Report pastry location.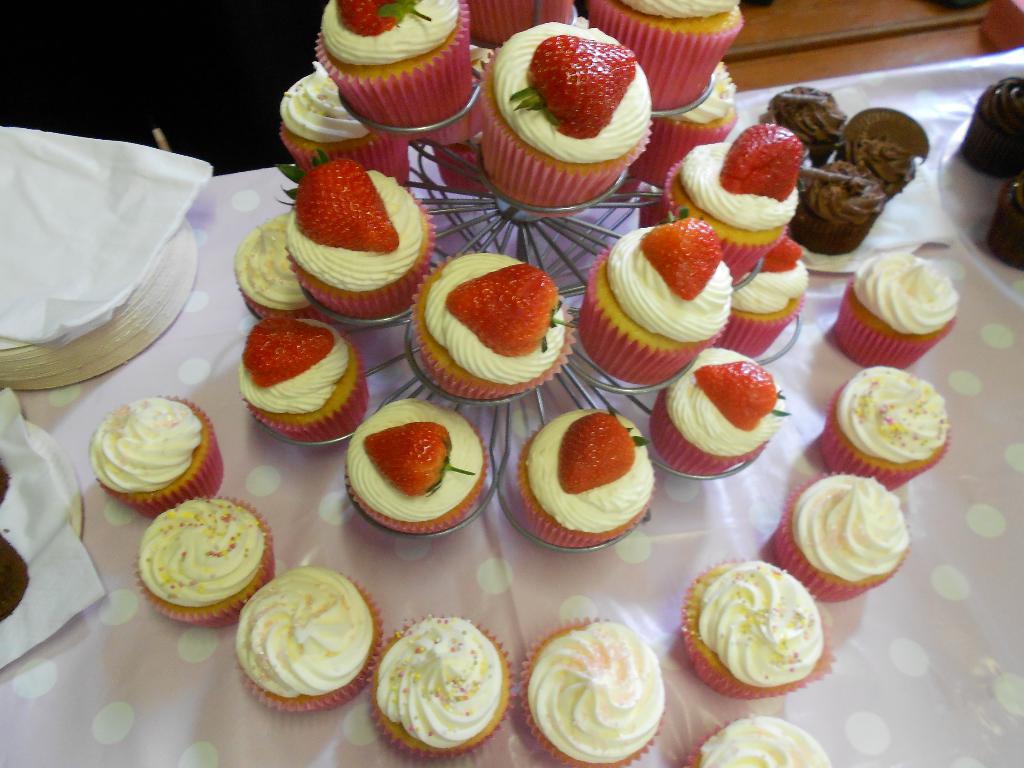
Report: x1=668 y1=126 x2=800 y2=281.
